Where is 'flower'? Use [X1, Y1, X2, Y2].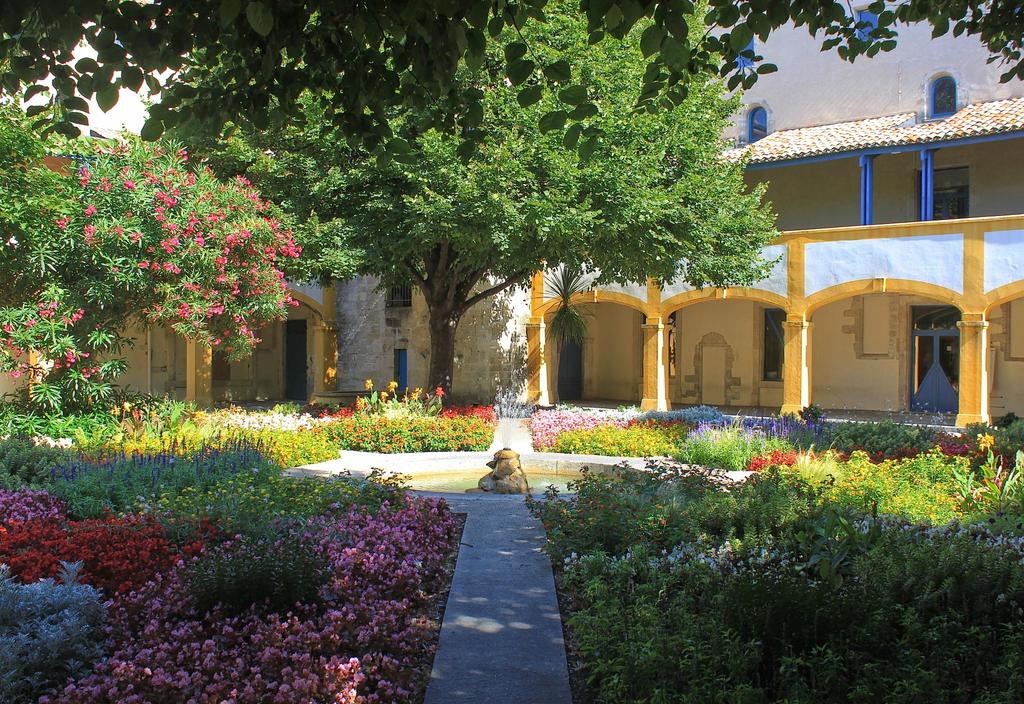
[60, 311, 88, 325].
